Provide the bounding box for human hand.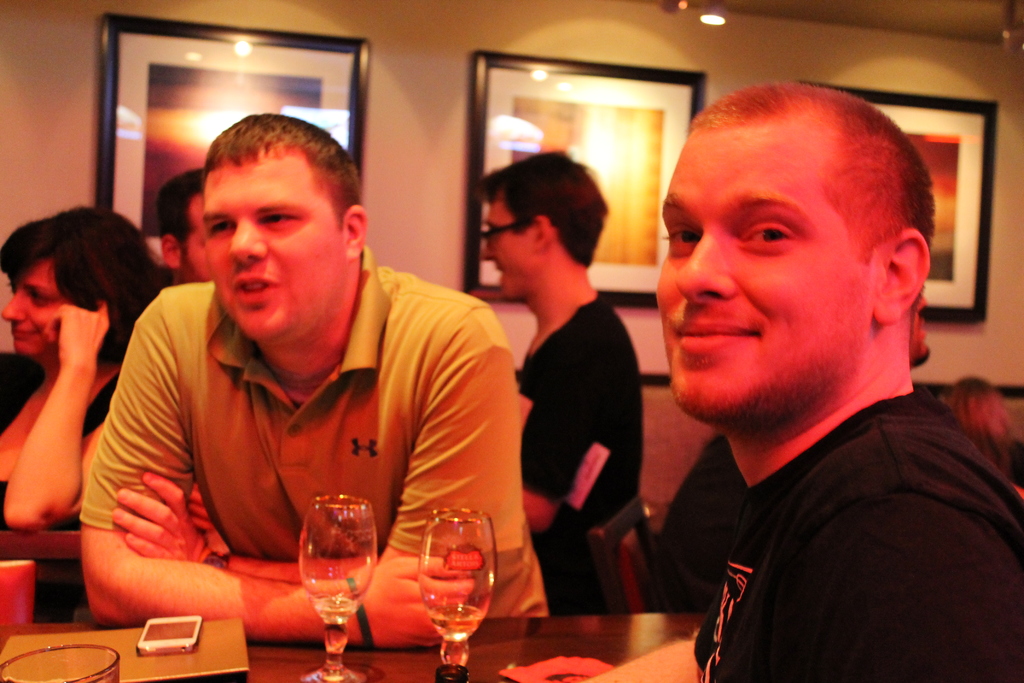
x1=94 y1=470 x2=176 y2=574.
